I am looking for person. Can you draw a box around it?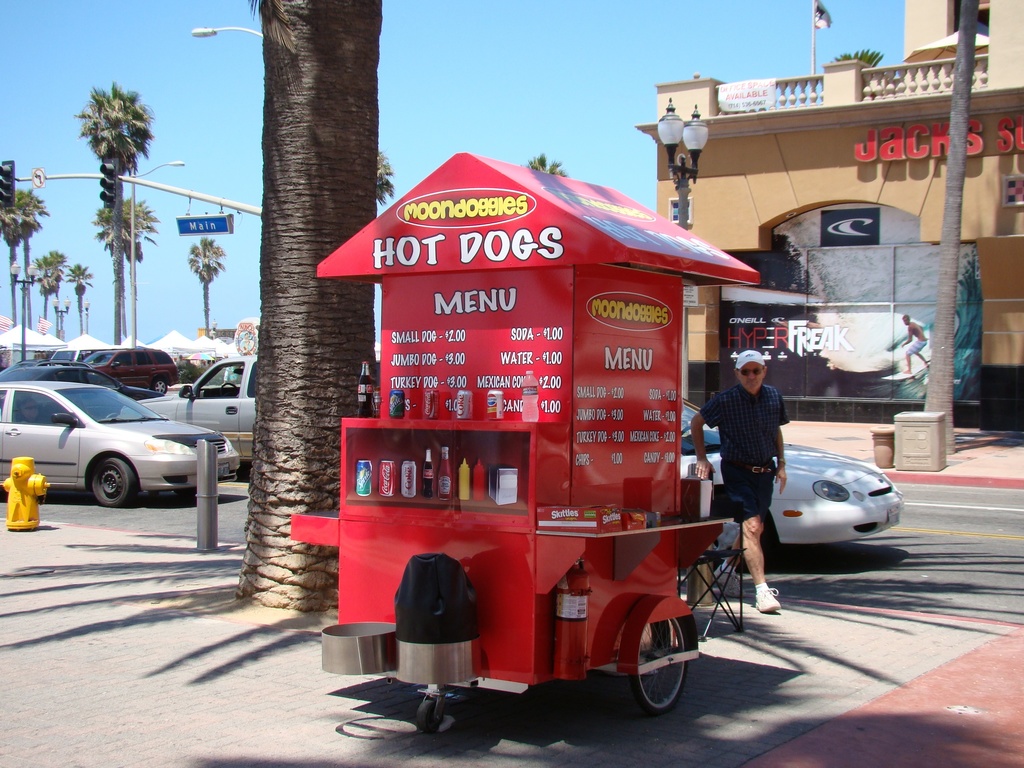
Sure, the bounding box is Rect(900, 314, 930, 373).
